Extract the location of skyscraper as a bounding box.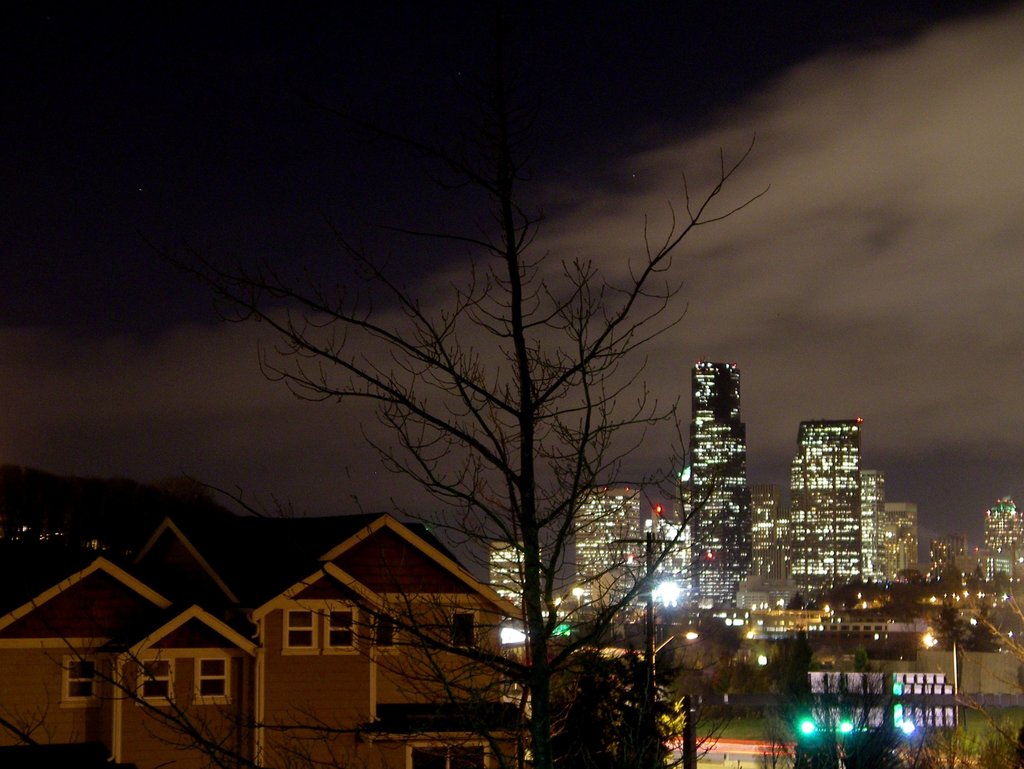
<bbox>647, 511, 708, 614</bbox>.
